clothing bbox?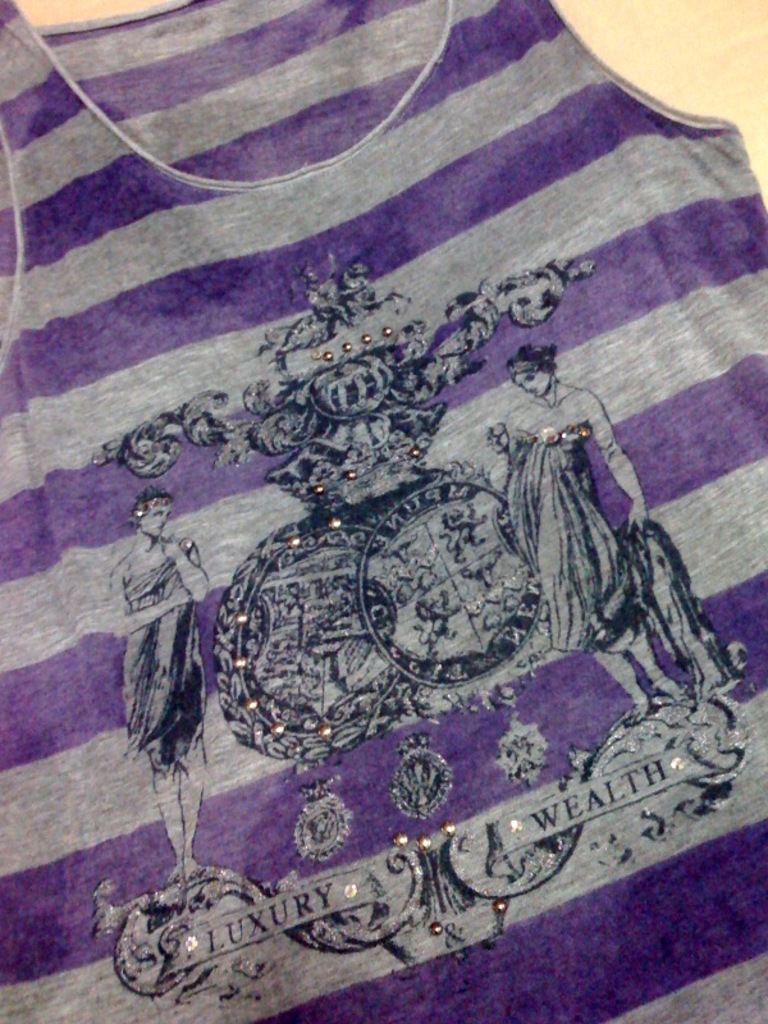
{"left": 0, "top": 0, "right": 767, "bottom": 1023}
